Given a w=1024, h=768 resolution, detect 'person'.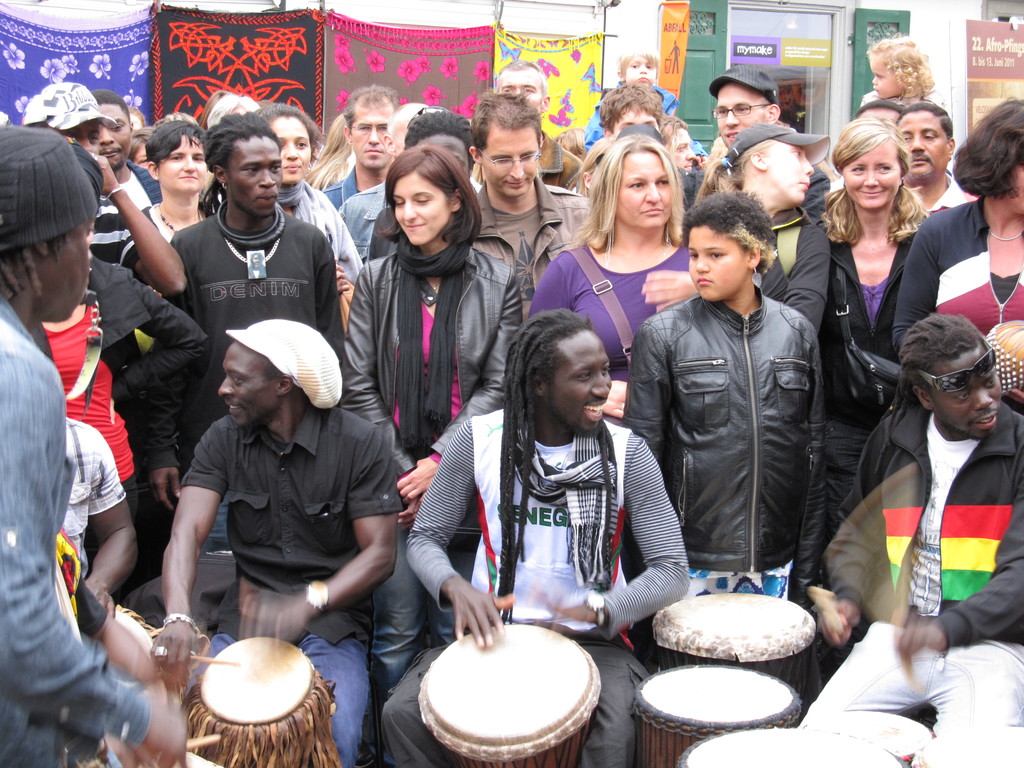
{"x1": 249, "y1": 100, "x2": 373, "y2": 316}.
